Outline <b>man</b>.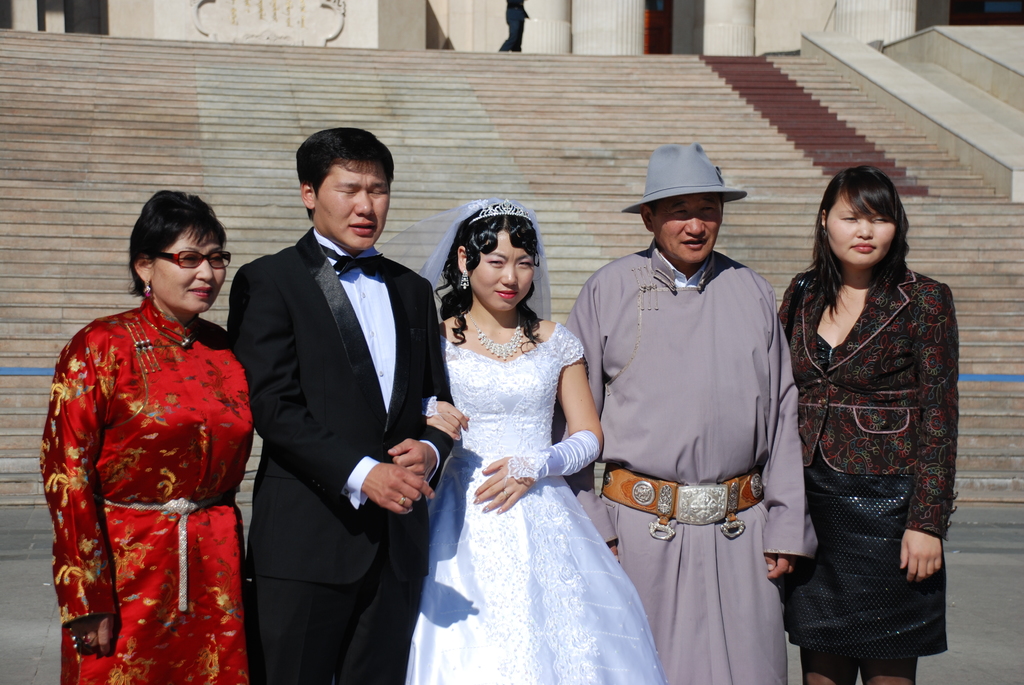
Outline: [x1=562, y1=137, x2=821, y2=684].
